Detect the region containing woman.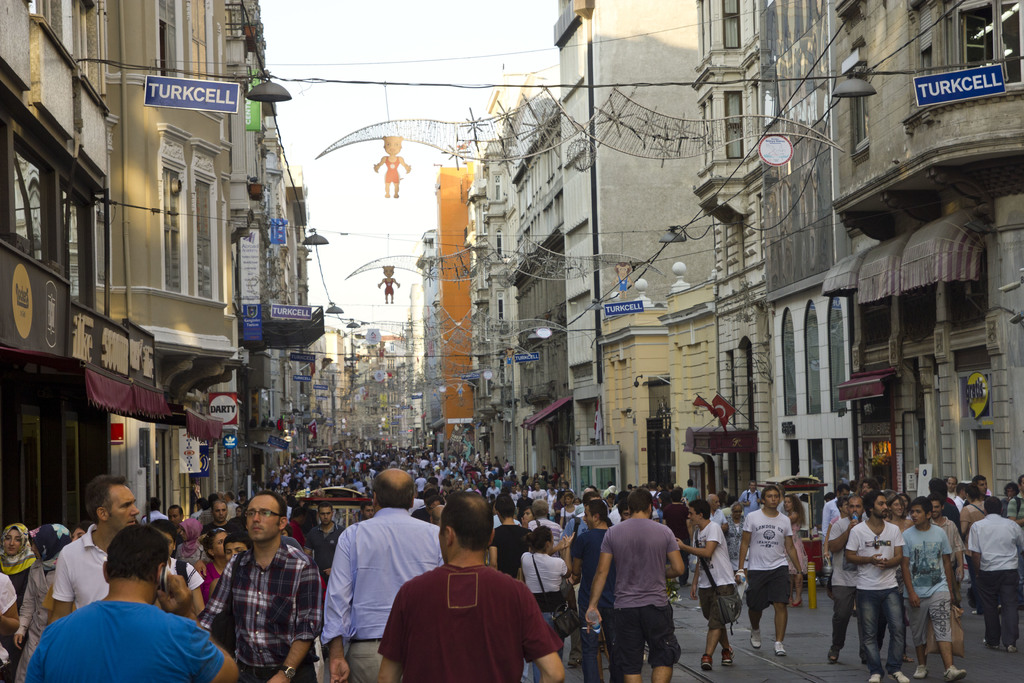
x1=520, y1=523, x2=568, y2=682.
